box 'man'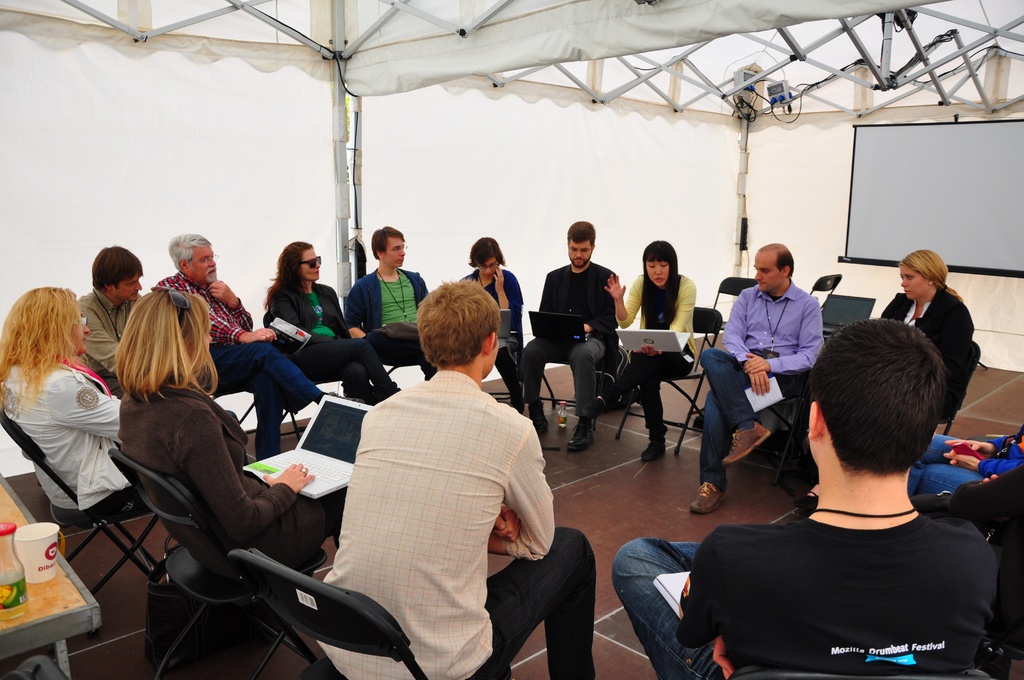
bbox(76, 245, 145, 397)
